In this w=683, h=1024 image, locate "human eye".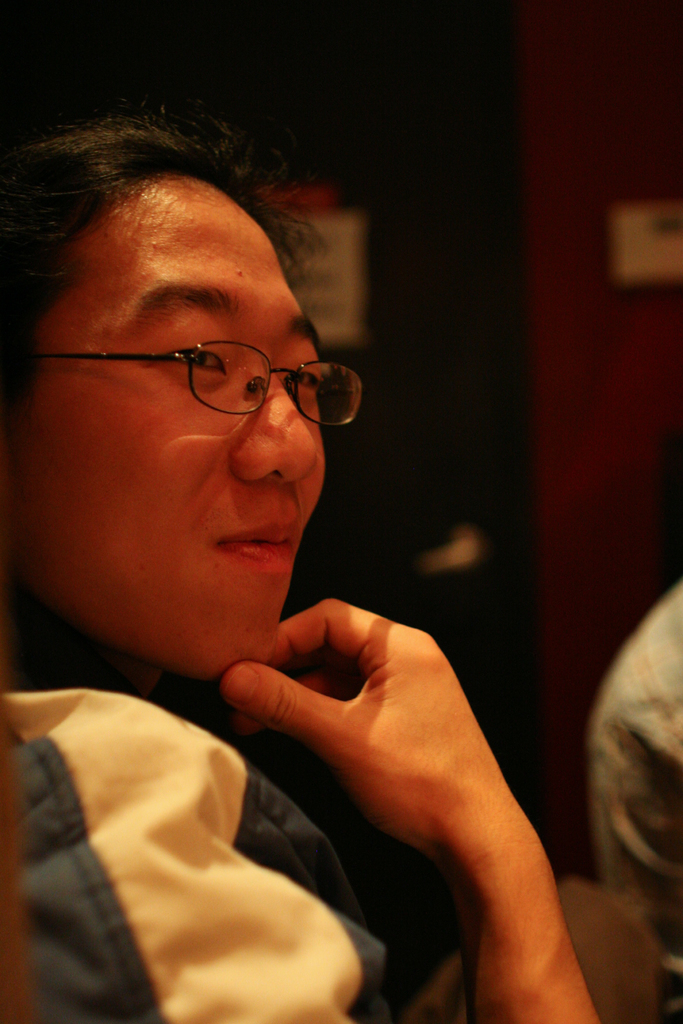
Bounding box: locate(282, 351, 325, 400).
